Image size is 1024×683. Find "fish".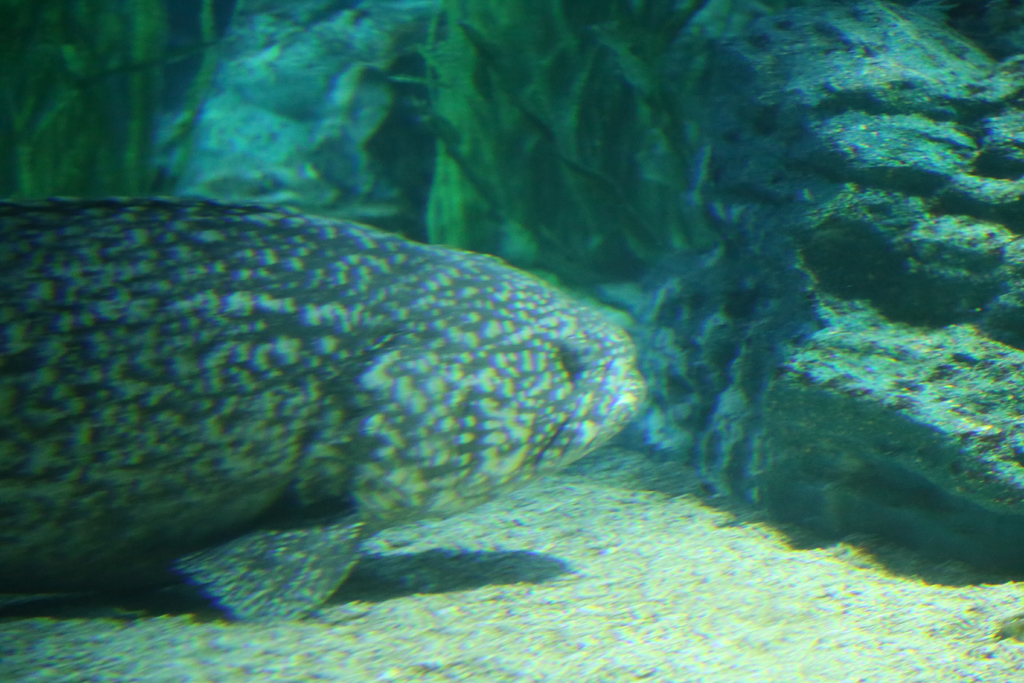
(12,168,654,636).
